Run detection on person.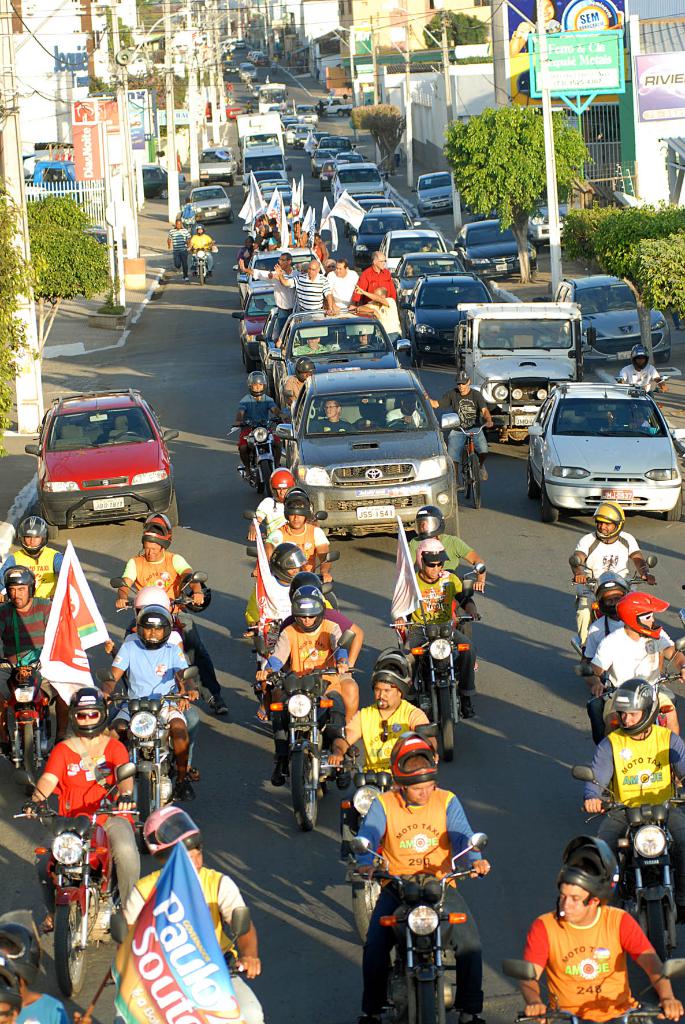
Result: select_region(0, 579, 81, 659).
